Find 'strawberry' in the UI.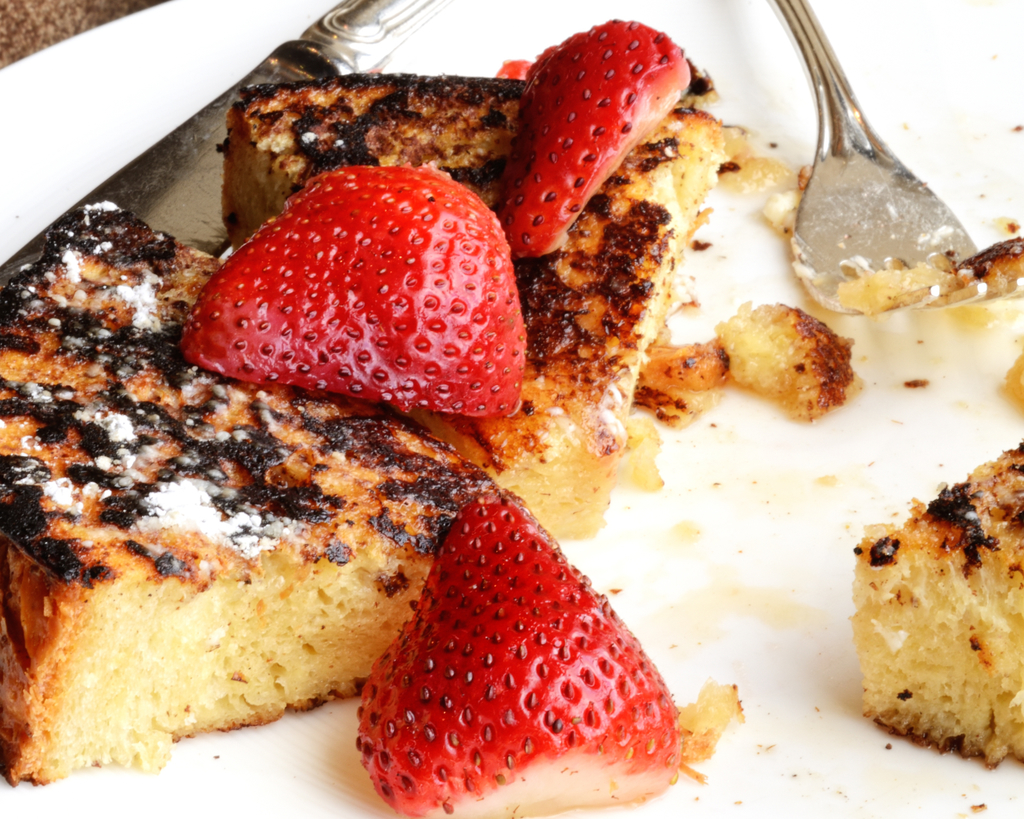
UI element at [350,485,684,818].
